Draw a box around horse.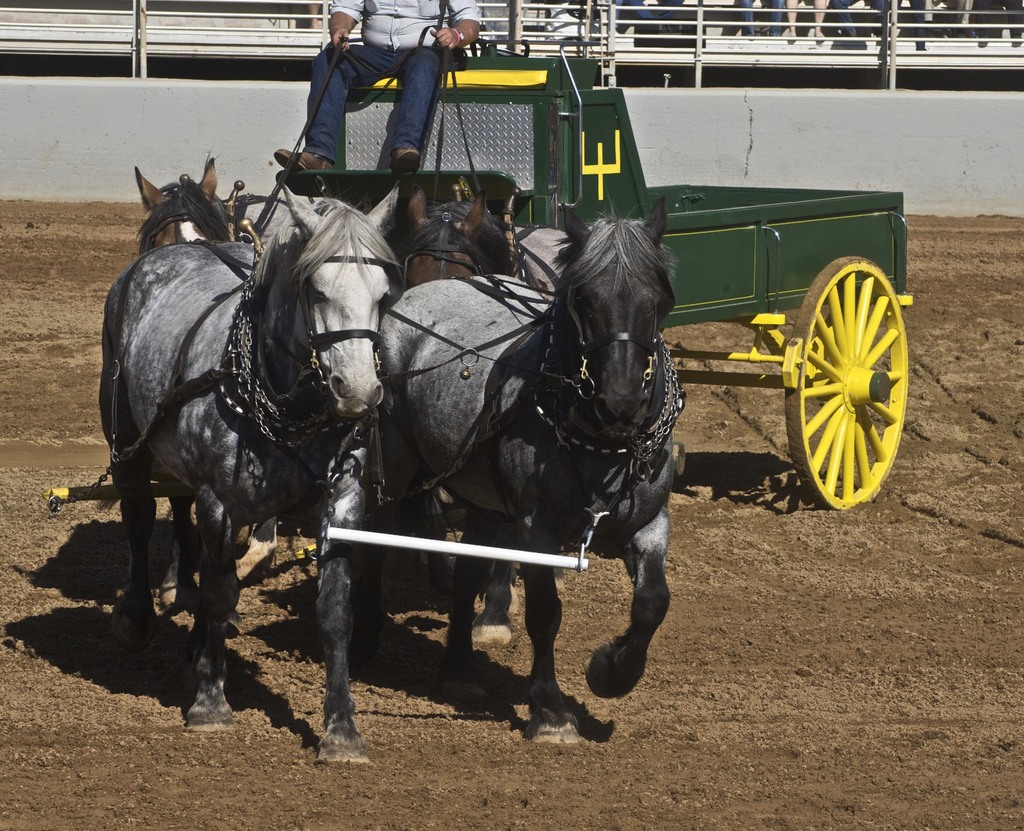
region(131, 157, 235, 610).
